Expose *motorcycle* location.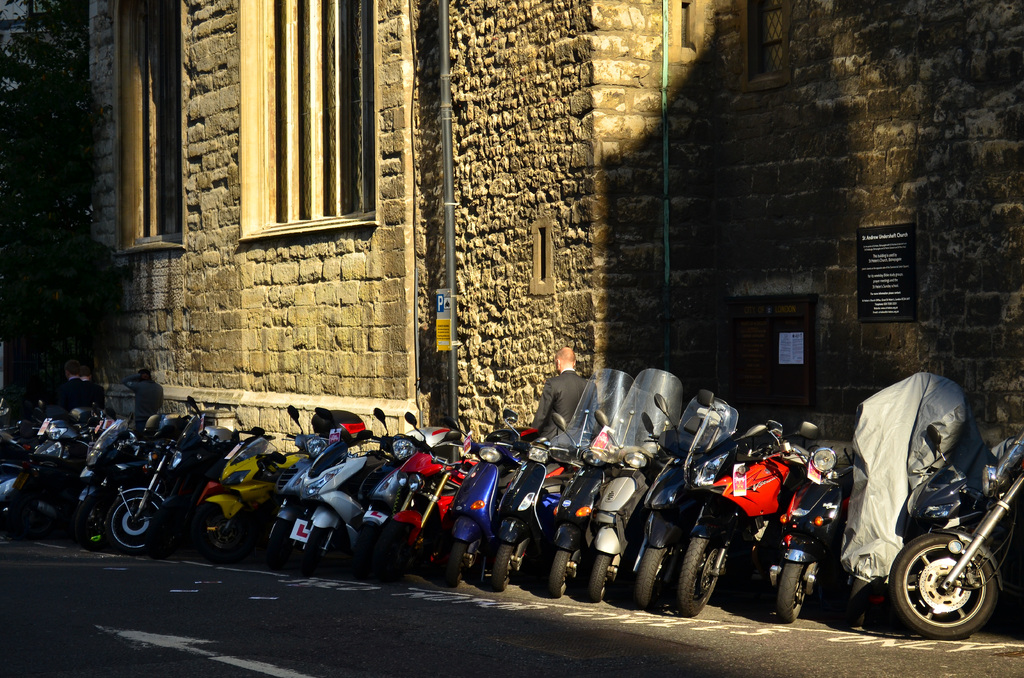
Exposed at Rect(81, 426, 131, 535).
